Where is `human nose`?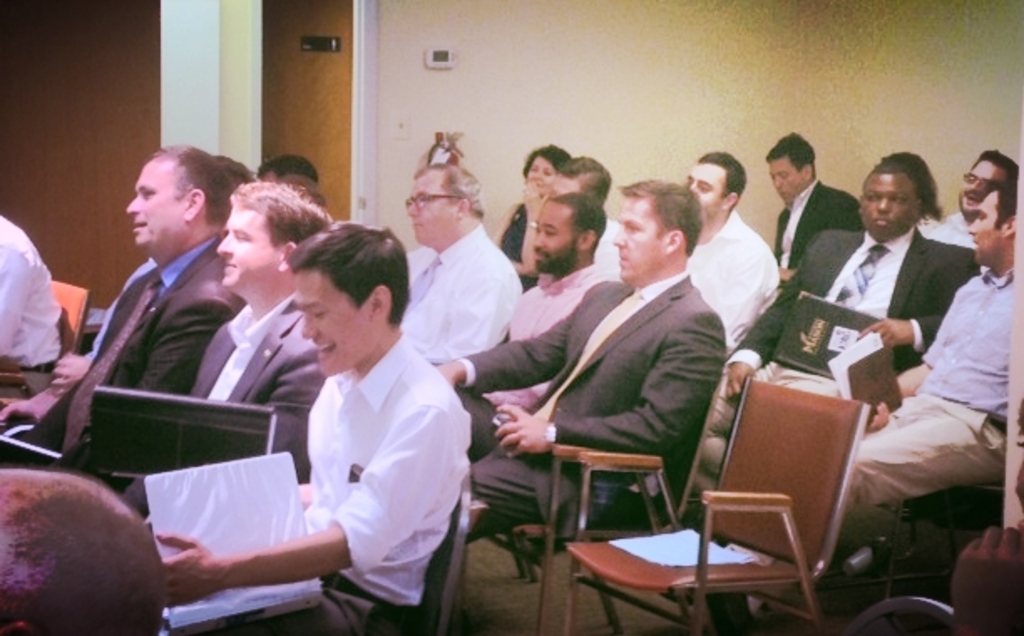
rect(771, 181, 783, 192).
